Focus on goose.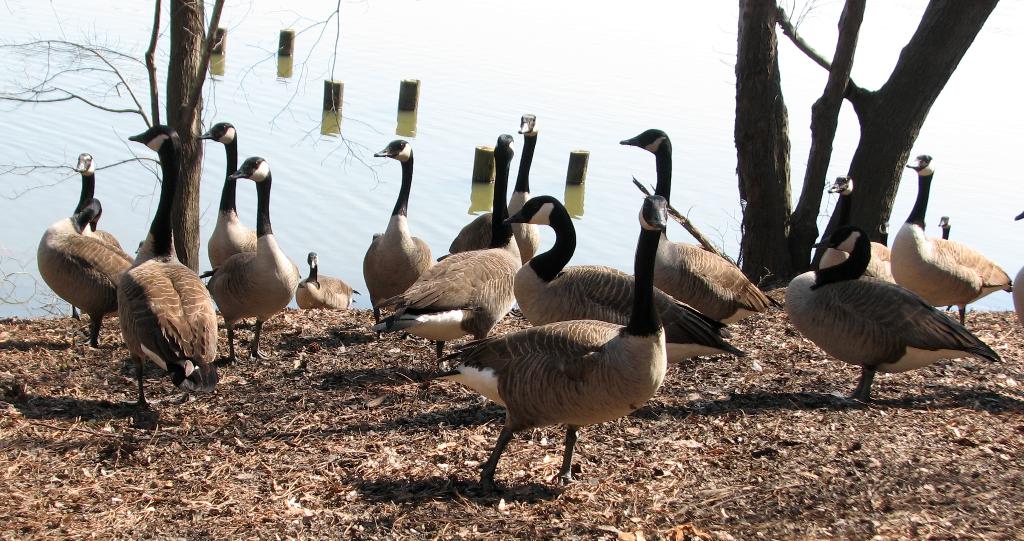
Focused at rect(907, 152, 1013, 330).
